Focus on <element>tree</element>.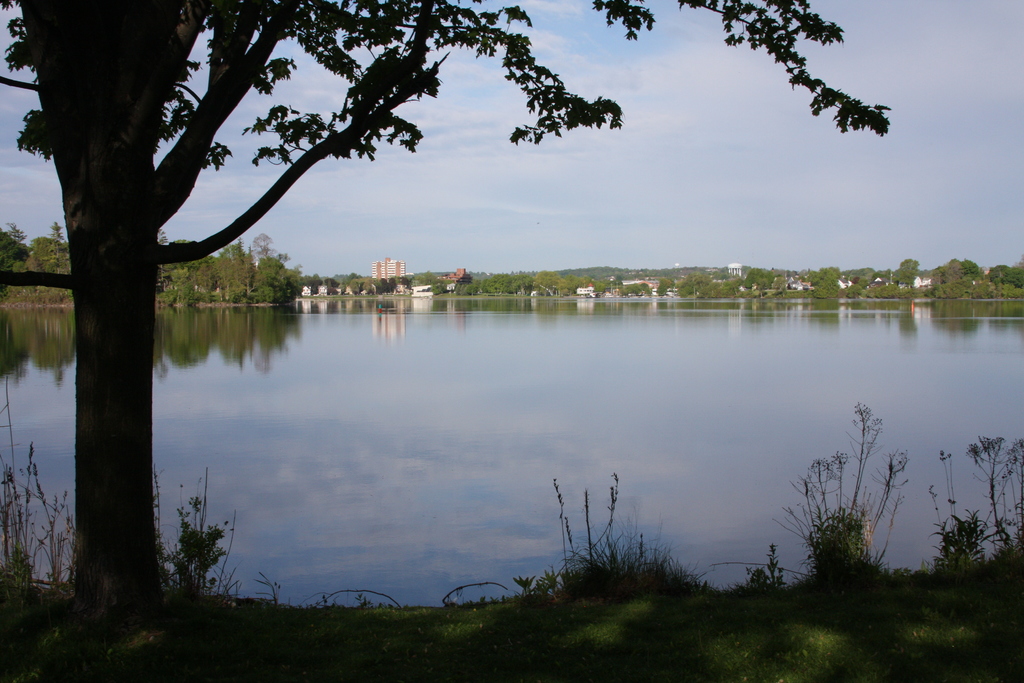
Focused at [879,283,888,300].
